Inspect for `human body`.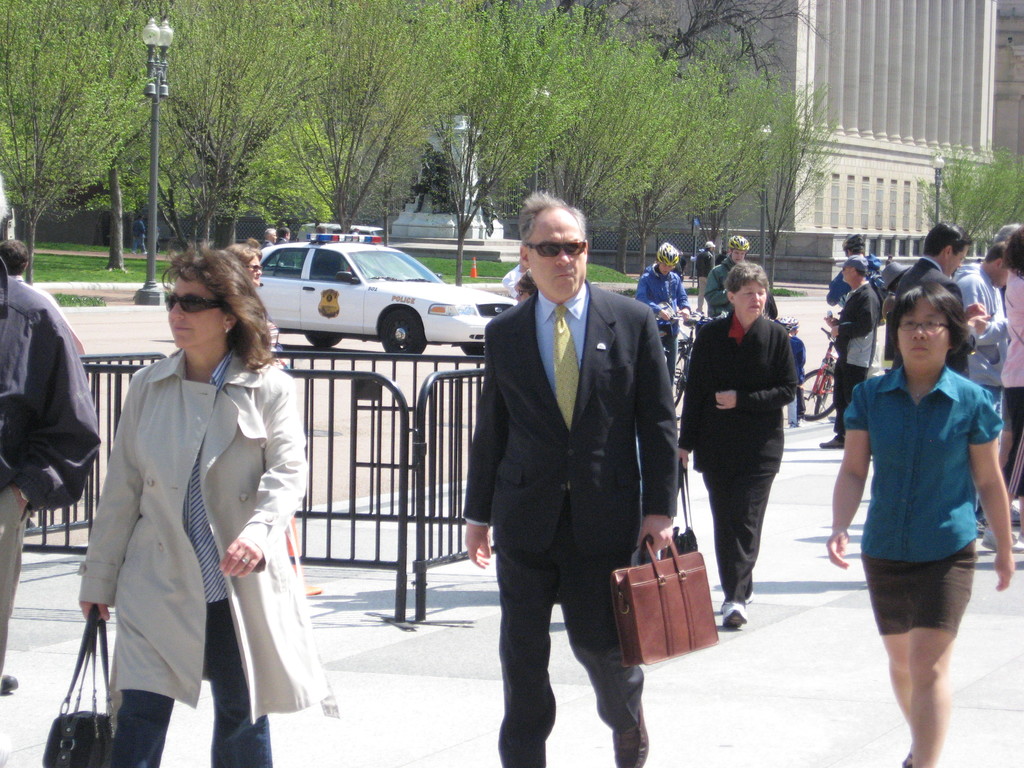
Inspection: (821, 280, 878, 460).
